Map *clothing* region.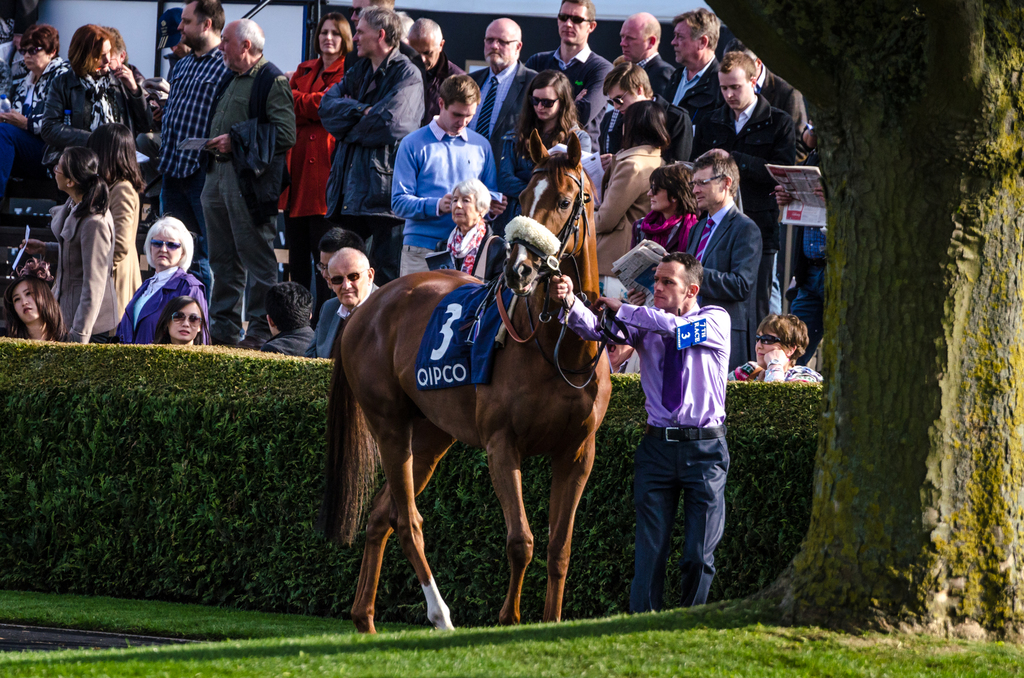
Mapped to (529,40,620,155).
